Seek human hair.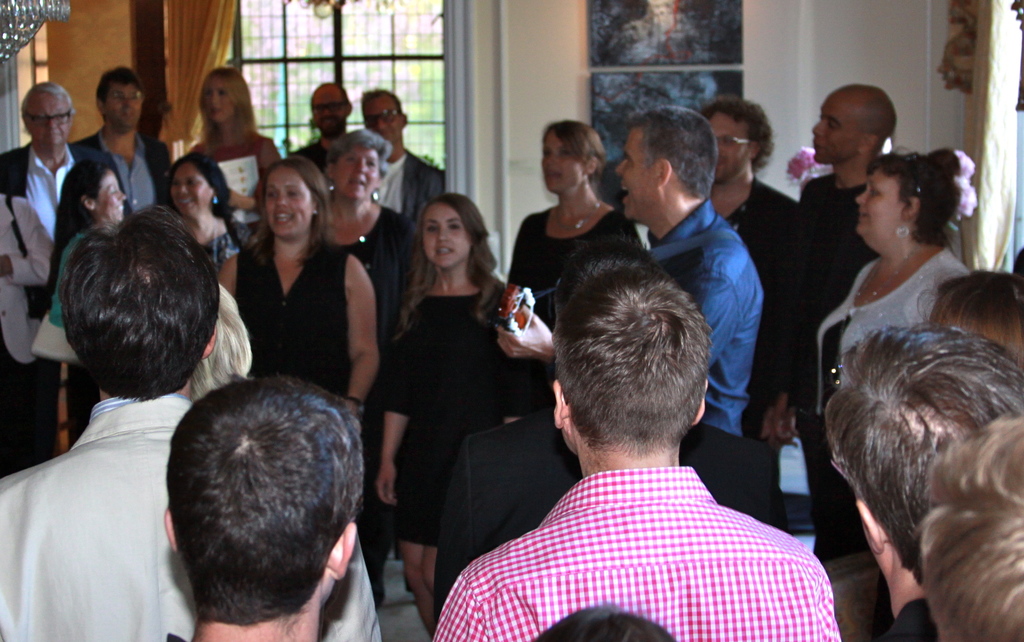
rect(820, 321, 1023, 589).
